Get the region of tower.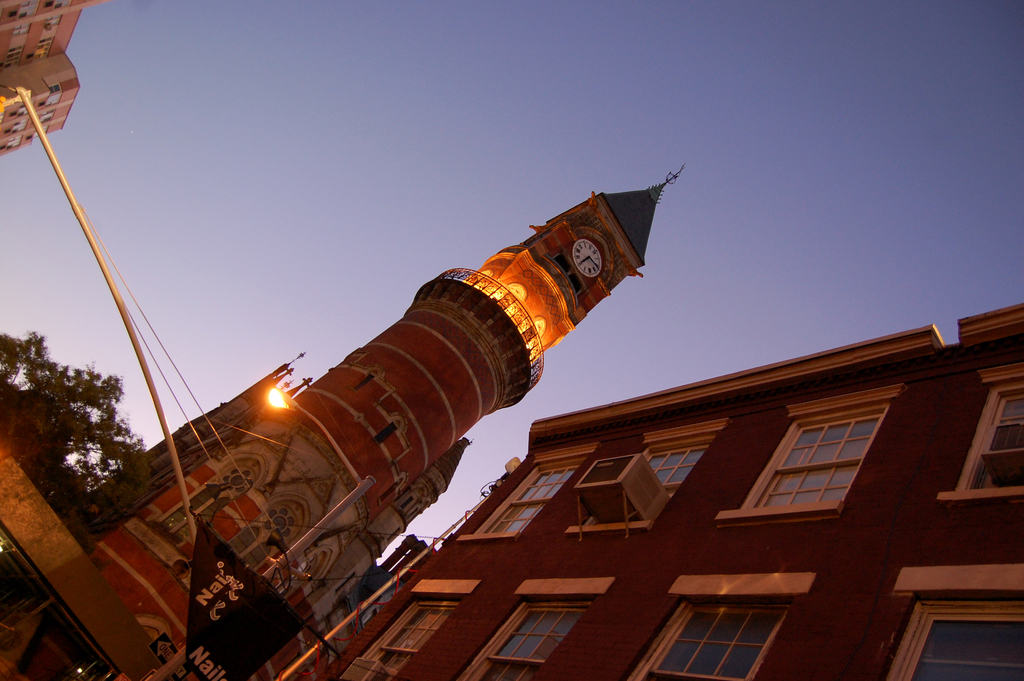
bbox=(62, 162, 688, 680).
